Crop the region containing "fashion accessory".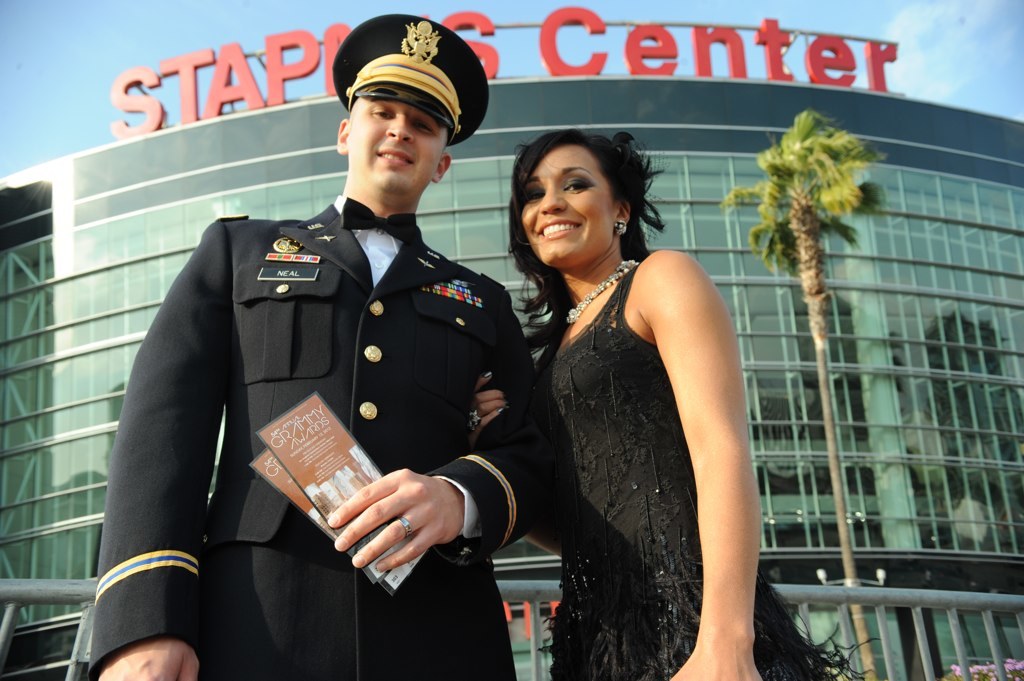
Crop region: left=338, top=193, right=421, bottom=241.
